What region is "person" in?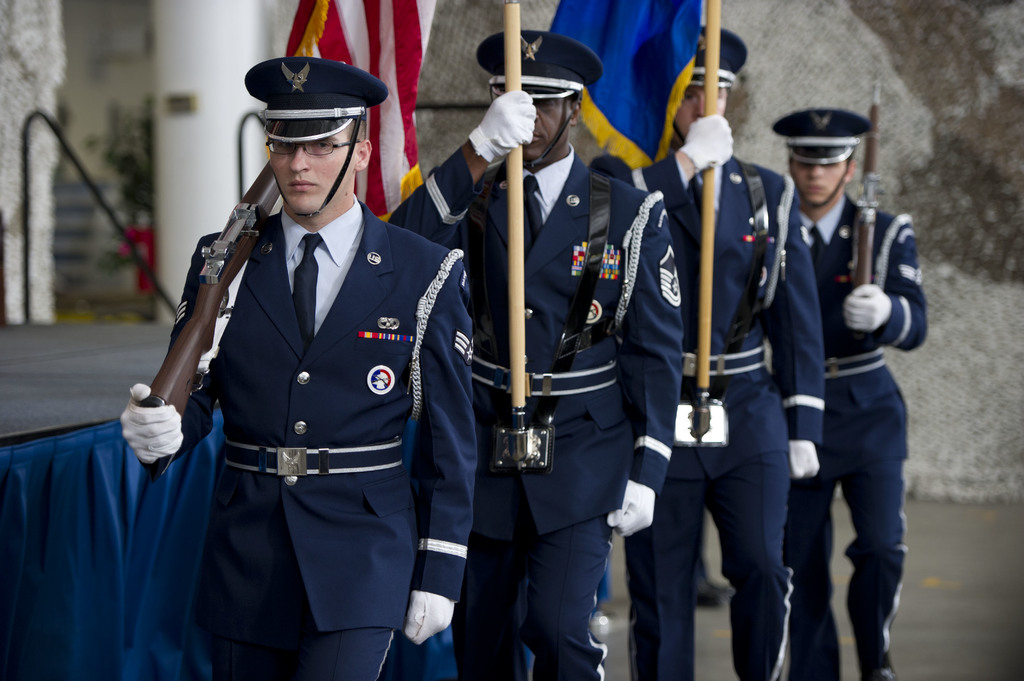
bbox=(120, 60, 488, 680).
